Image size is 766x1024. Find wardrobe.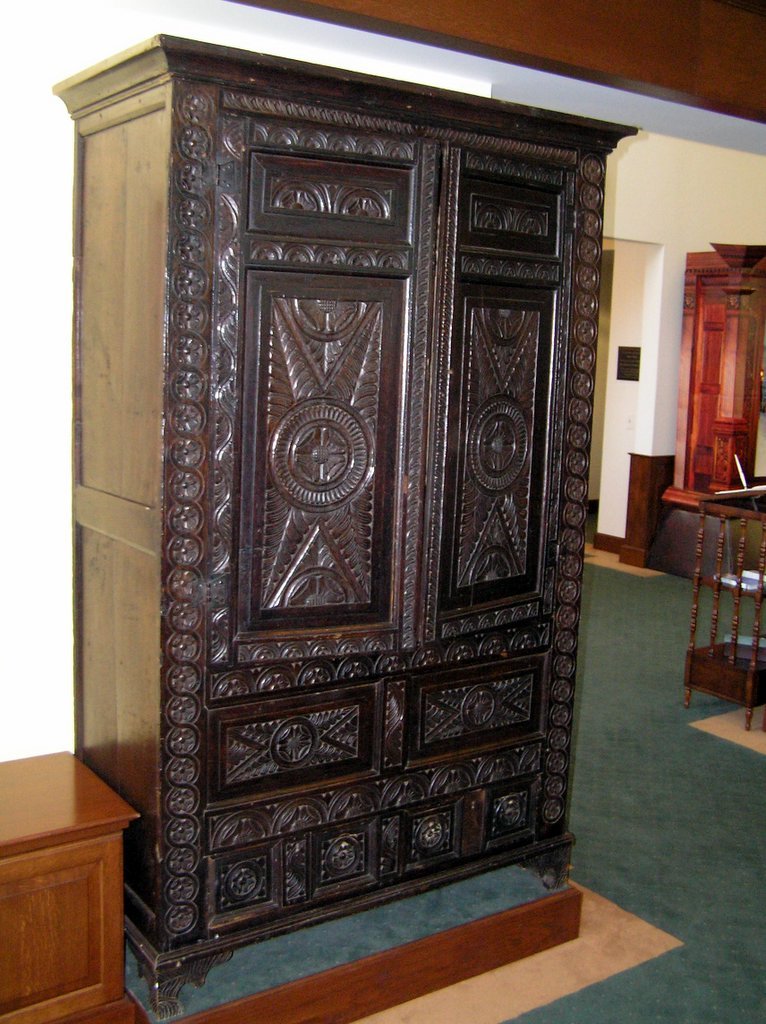
pyautogui.locateOnScreen(54, 37, 644, 1012).
